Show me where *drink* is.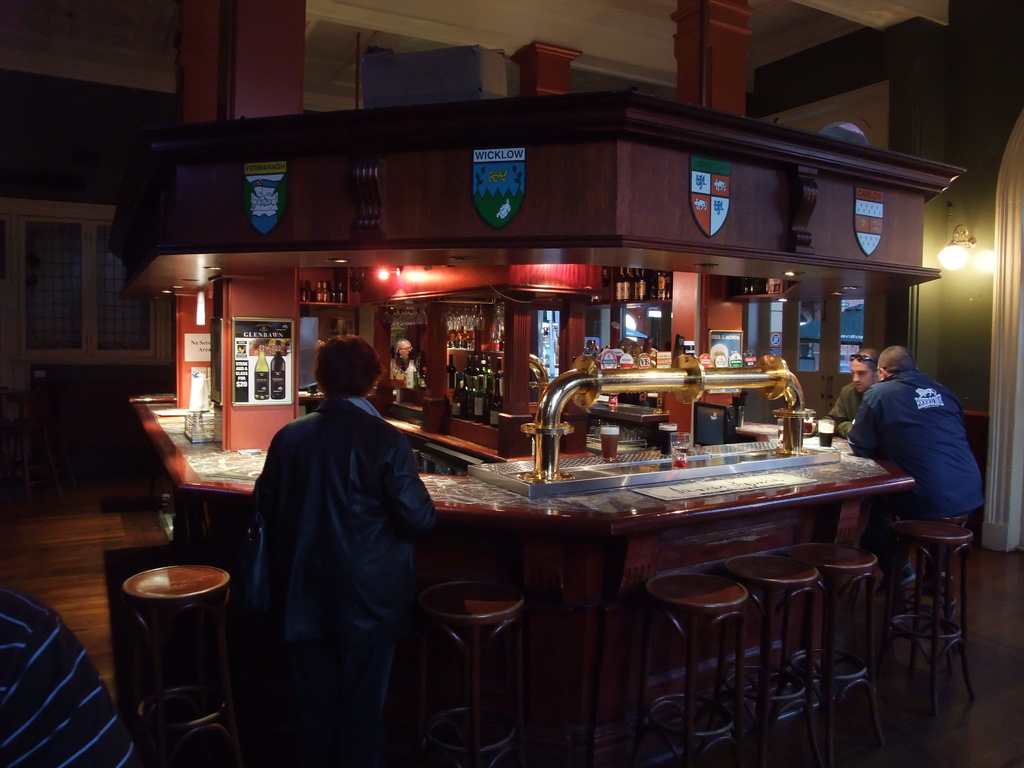
*drink* is at detection(816, 429, 833, 449).
